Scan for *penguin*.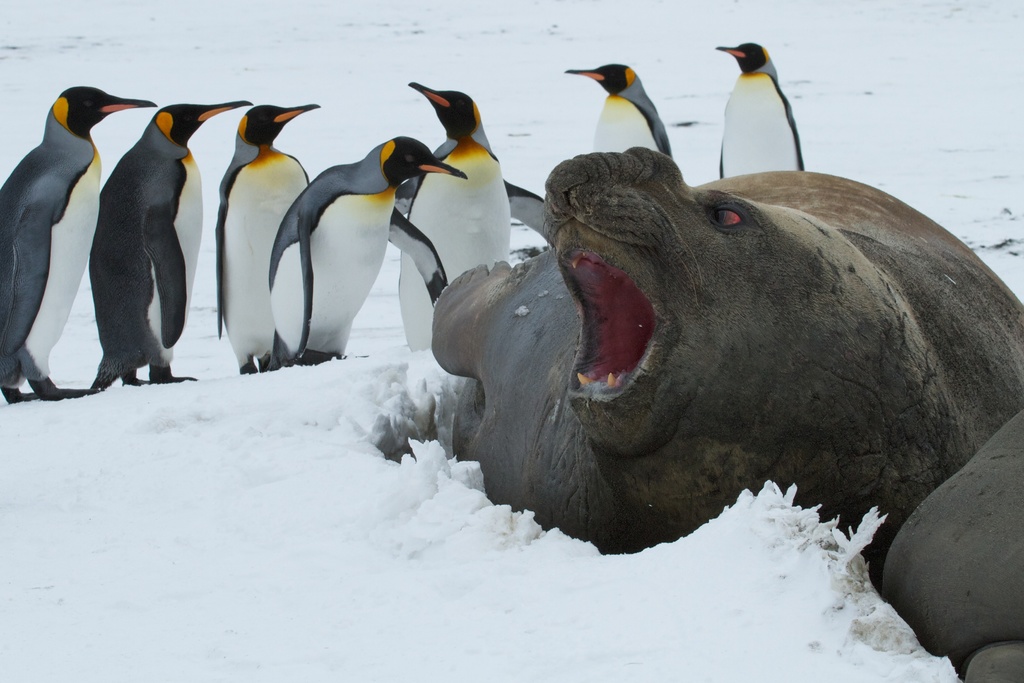
Scan result: [717,40,803,184].
